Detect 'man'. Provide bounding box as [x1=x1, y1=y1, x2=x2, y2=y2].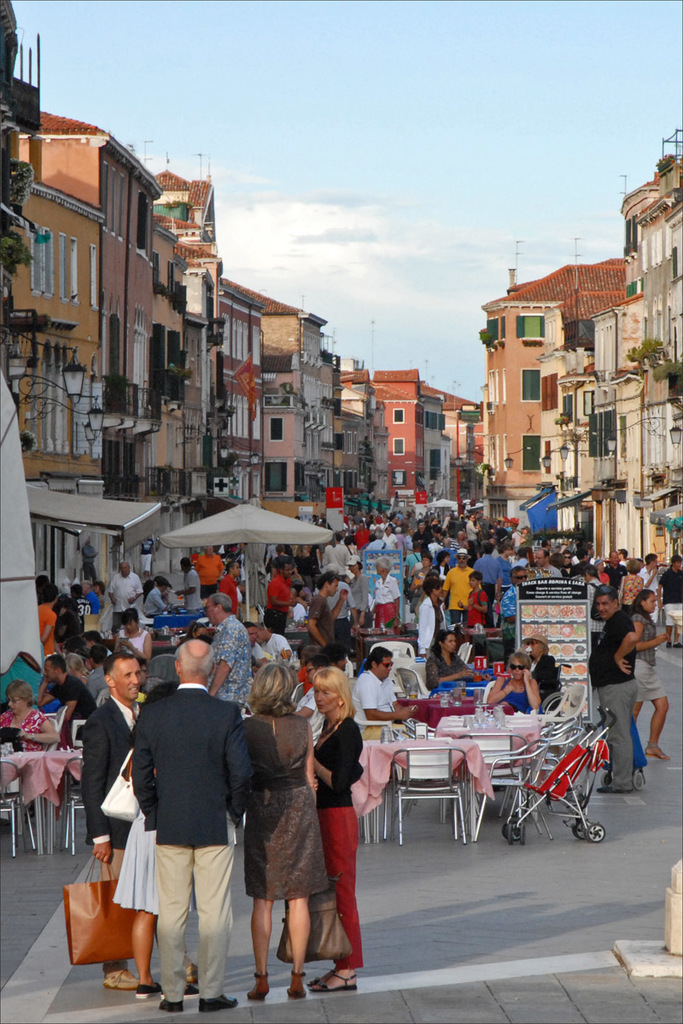
[x1=662, y1=557, x2=682, y2=642].
